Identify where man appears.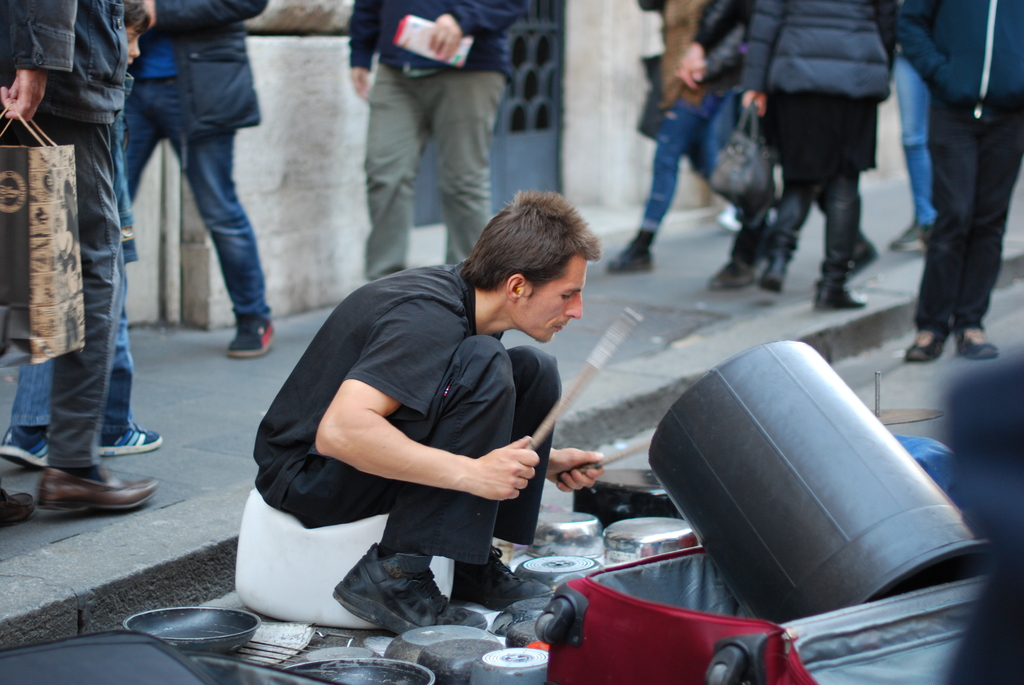
Appears at (left=751, top=0, right=872, bottom=310).
